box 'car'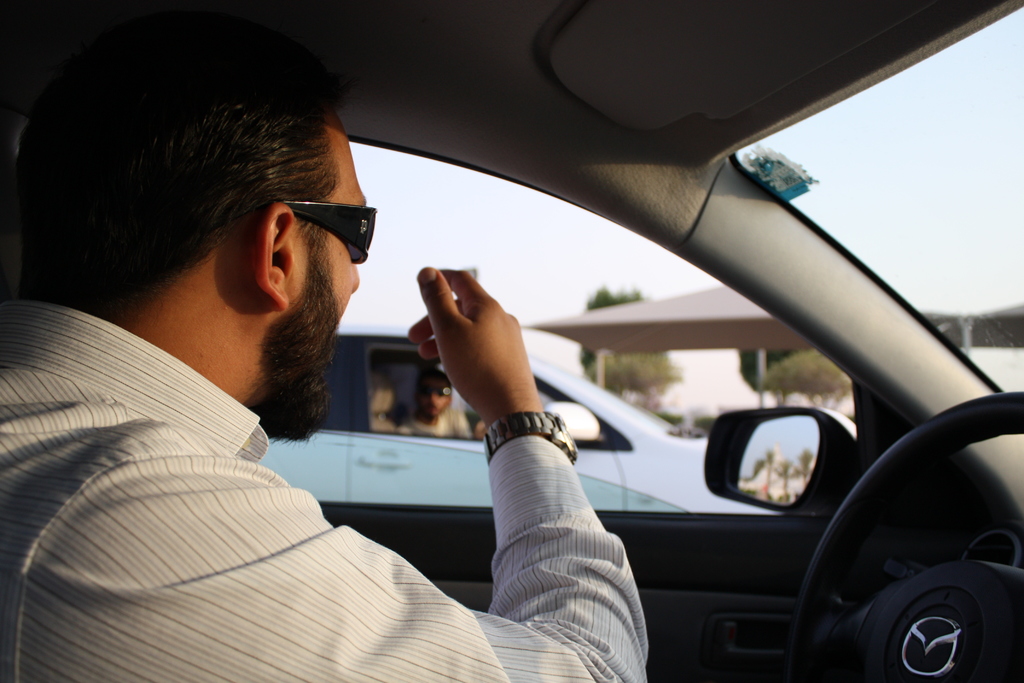
<box>97,29,1023,658</box>
